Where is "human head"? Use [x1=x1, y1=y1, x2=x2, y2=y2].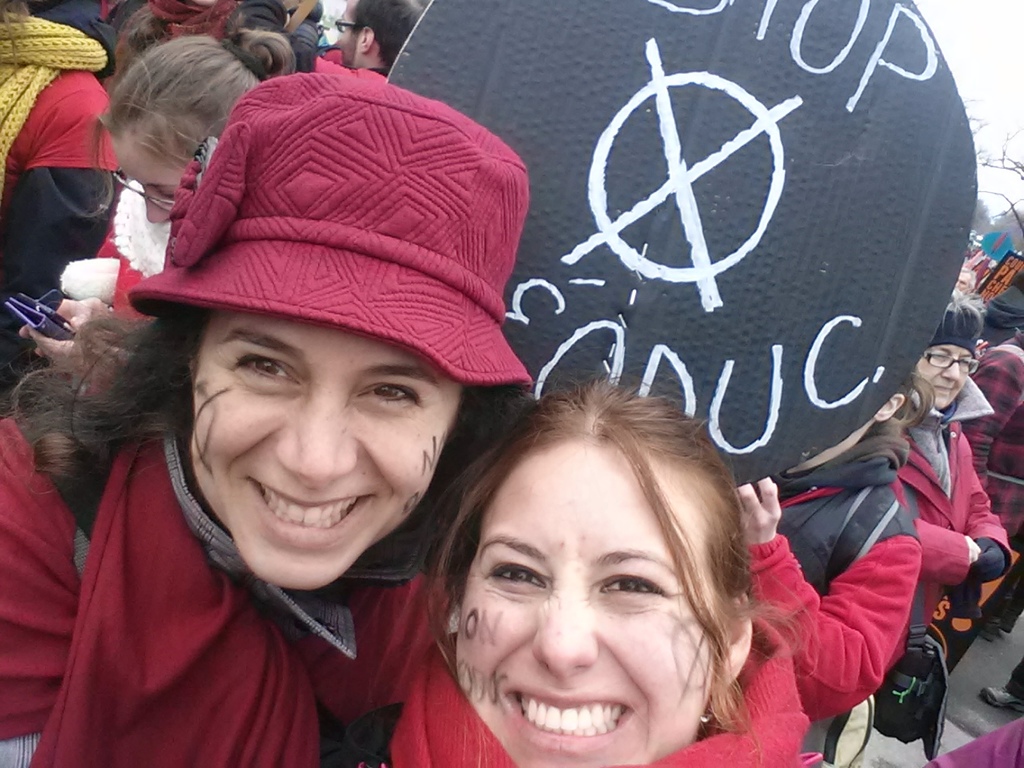
[x1=159, y1=85, x2=517, y2=590].
